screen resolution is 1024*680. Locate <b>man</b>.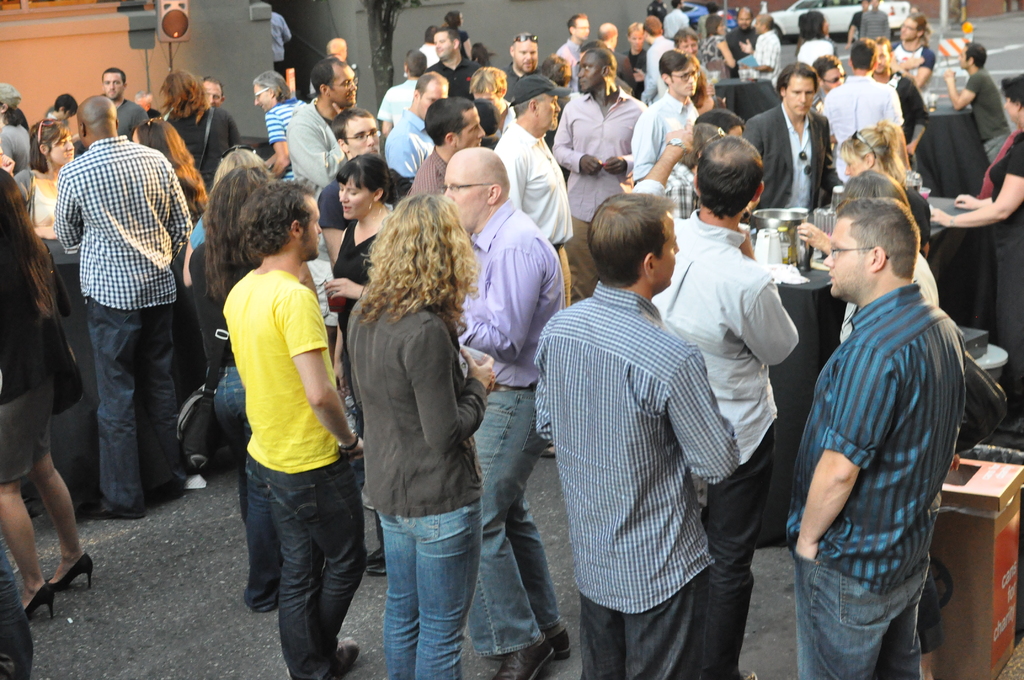
379, 47, 429, 133.
